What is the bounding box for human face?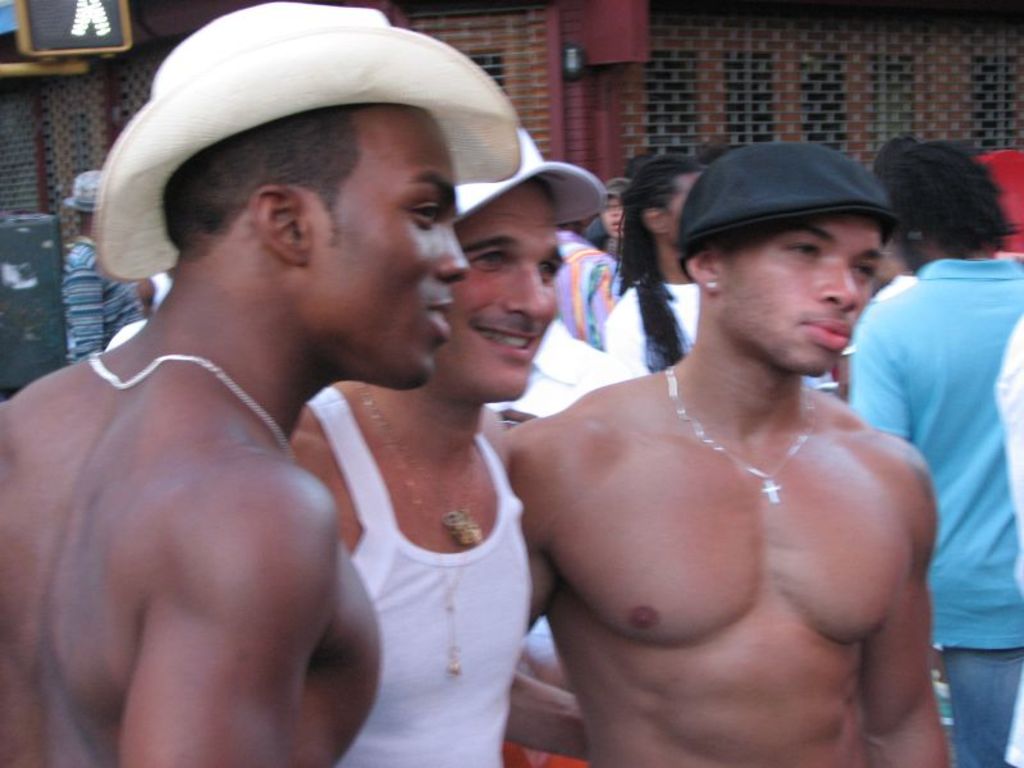
locate(426, 174, 559, 412).
